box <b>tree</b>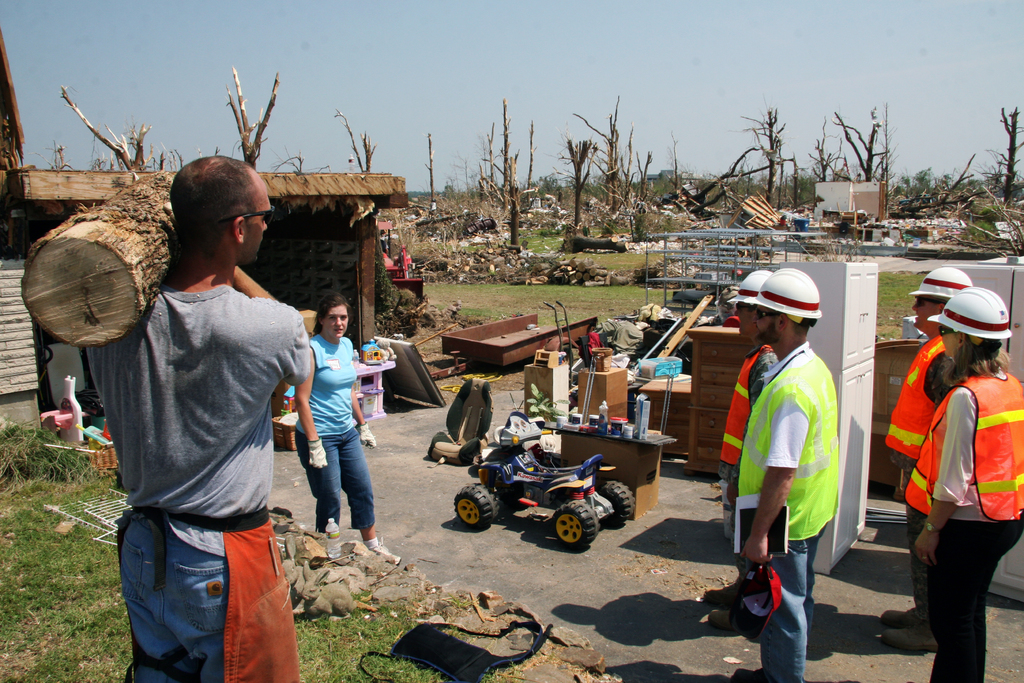
{"x1": 570, "y1": 94, "x2": 627, "y2": 210}
